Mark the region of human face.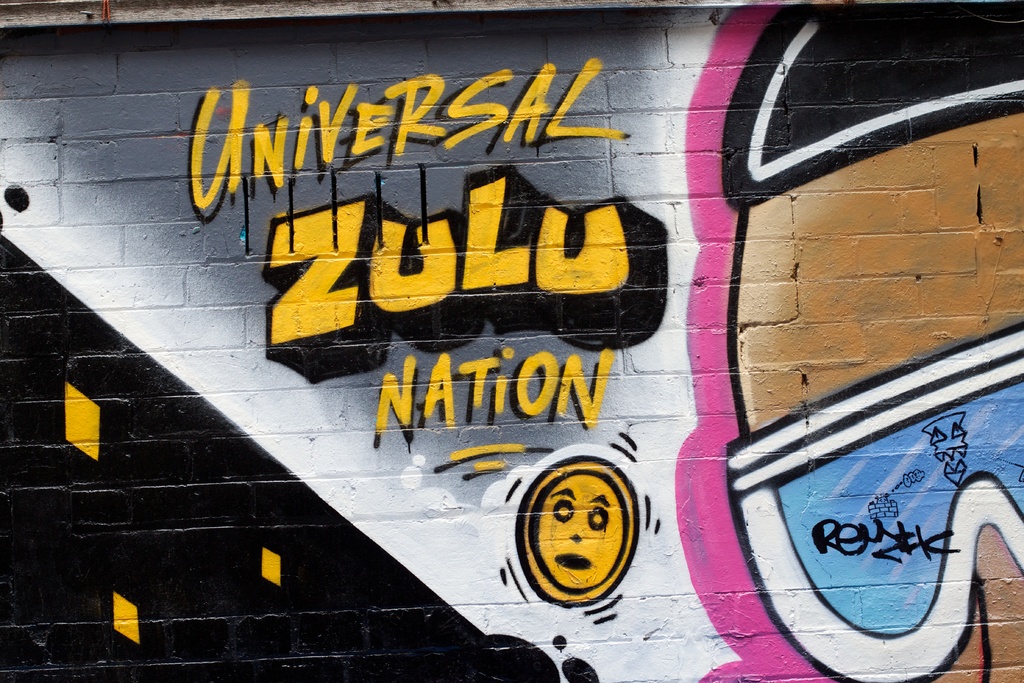
Region: [x1=731, y1=110, x2=1023, y2=680].
